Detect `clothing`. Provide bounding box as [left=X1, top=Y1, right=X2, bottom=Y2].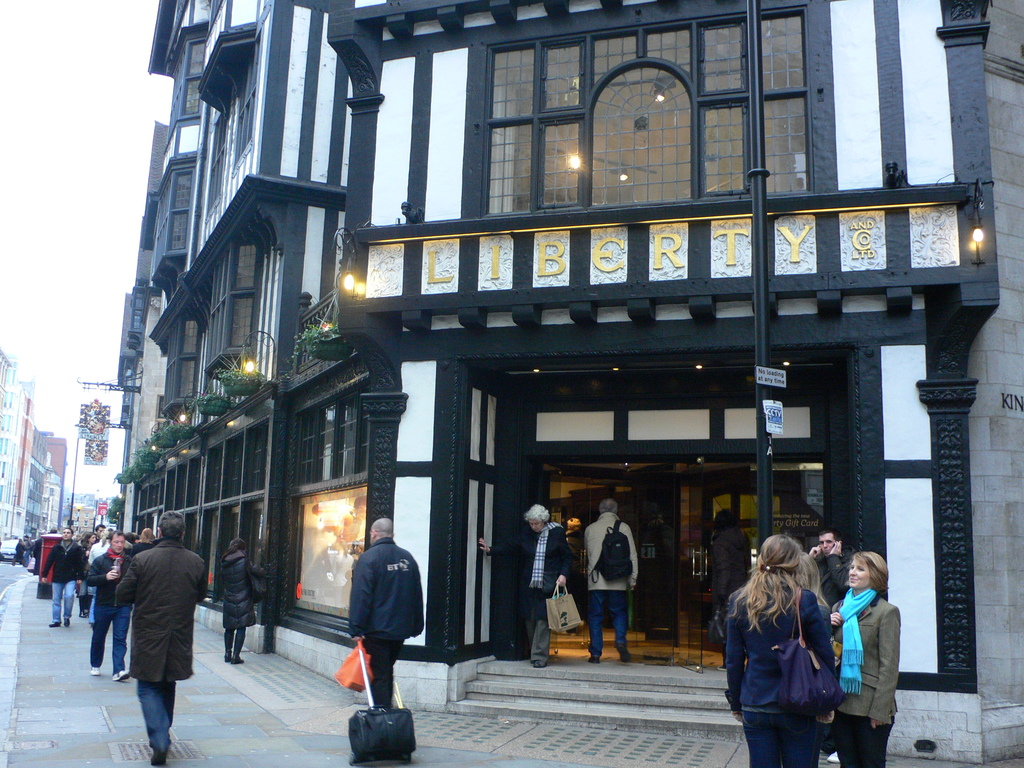
[left=813, top=543, right=857, bottom=601].
